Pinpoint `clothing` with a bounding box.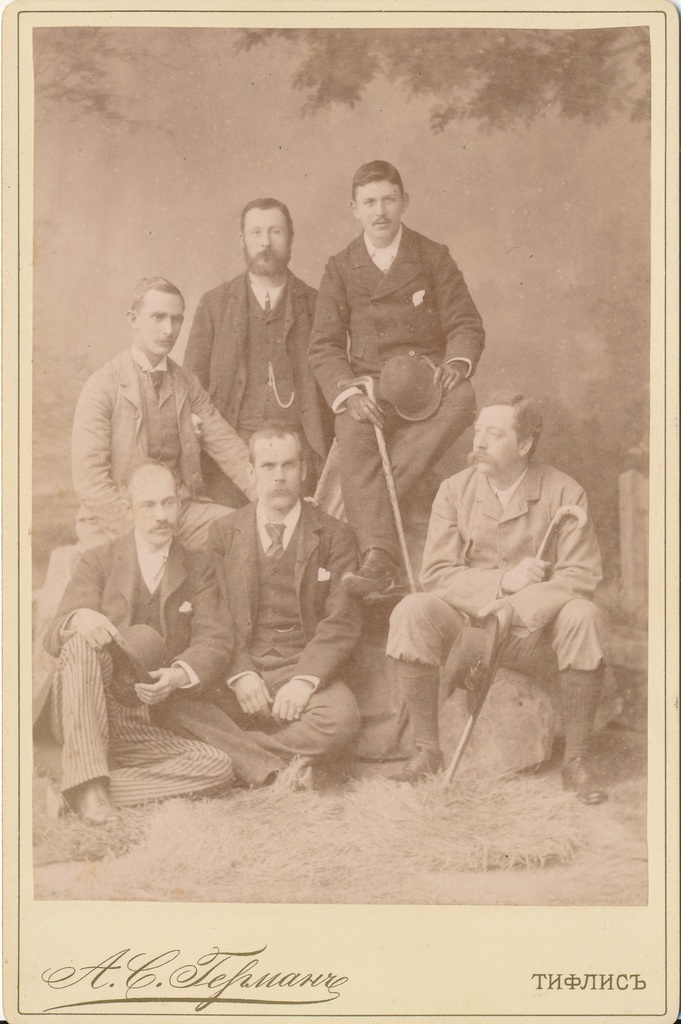
(left=313, top=381, right=466, bottom=593).
